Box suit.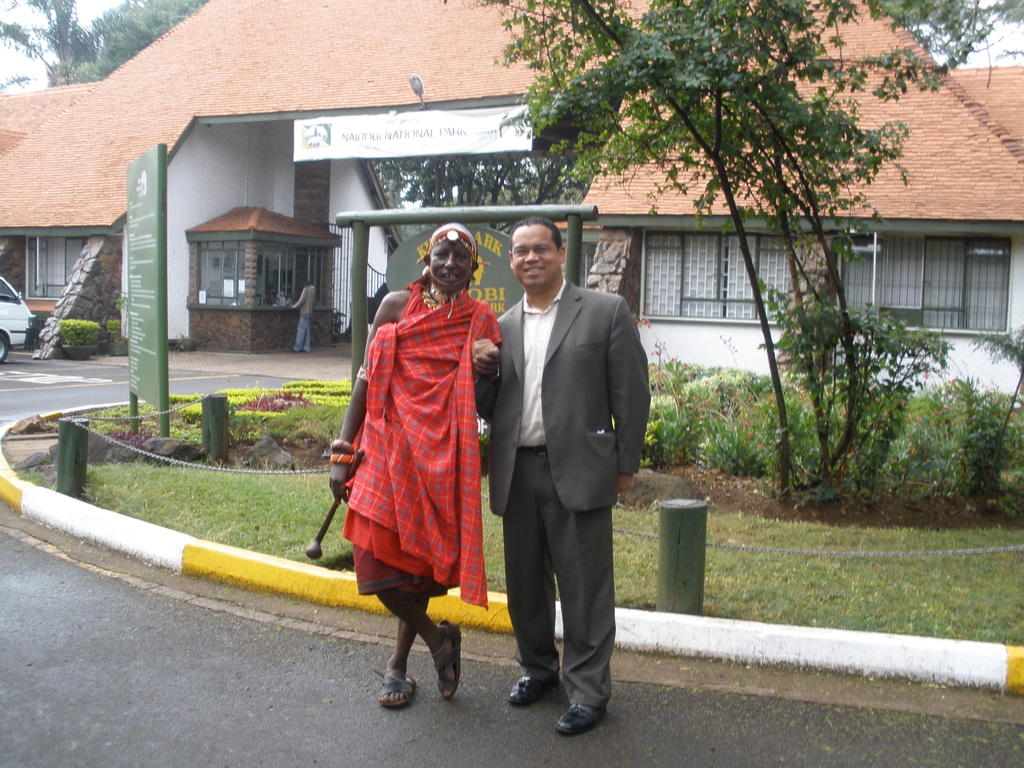
(x1=490, y1=211, x2=639, y2=740).
